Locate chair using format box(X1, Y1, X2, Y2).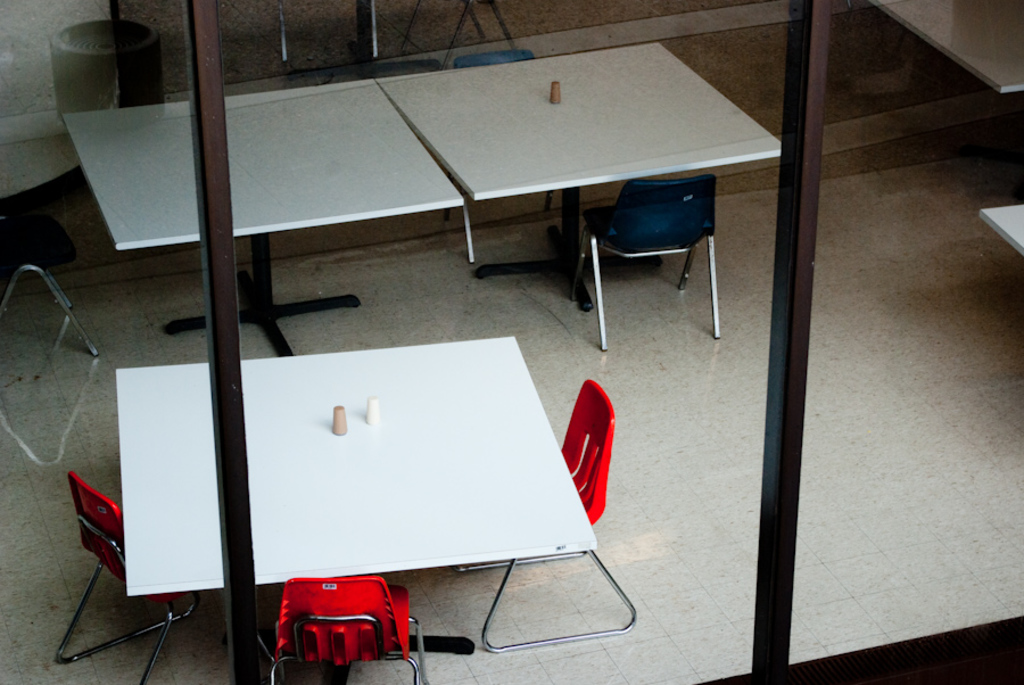
box(0, 212, 98, 358).
